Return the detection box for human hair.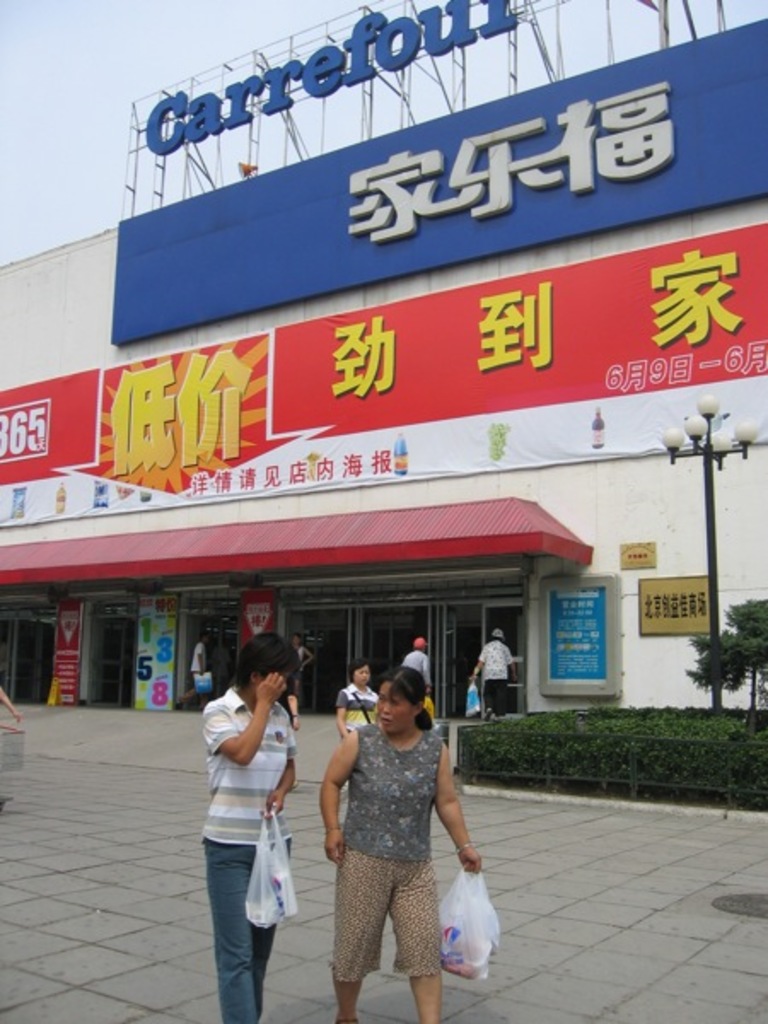
x1=230, y1=635, x2=307, y2=698.
